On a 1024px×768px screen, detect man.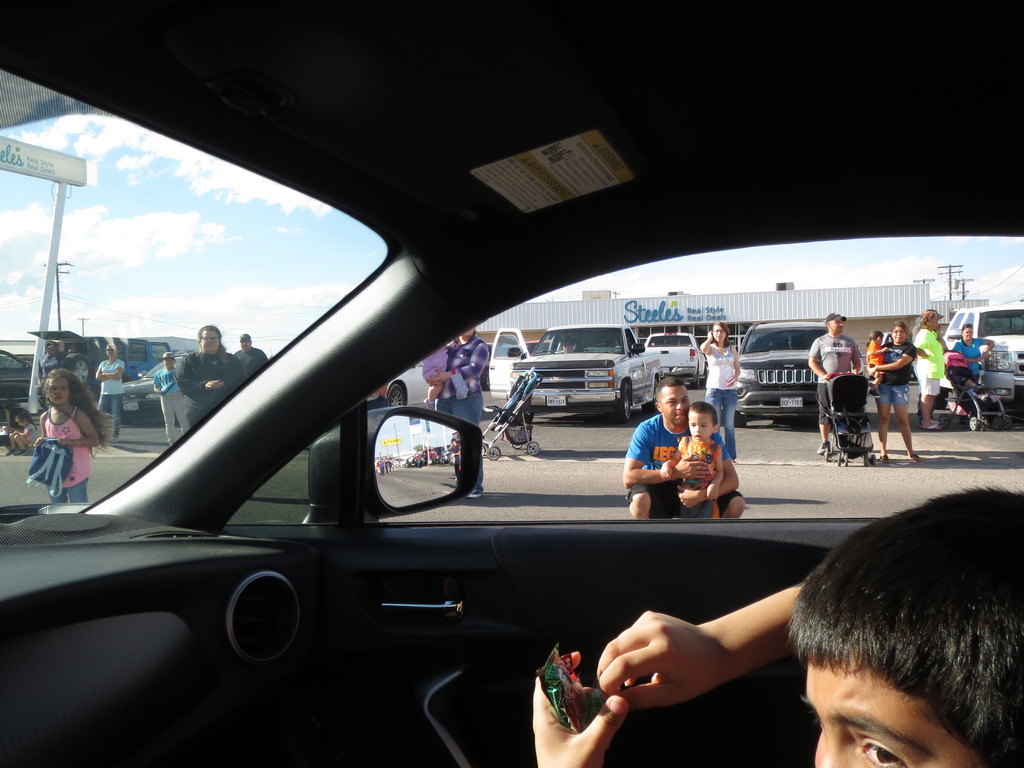
{"left": 911, "top": 304, "right": 948, "bottom": 435}.
